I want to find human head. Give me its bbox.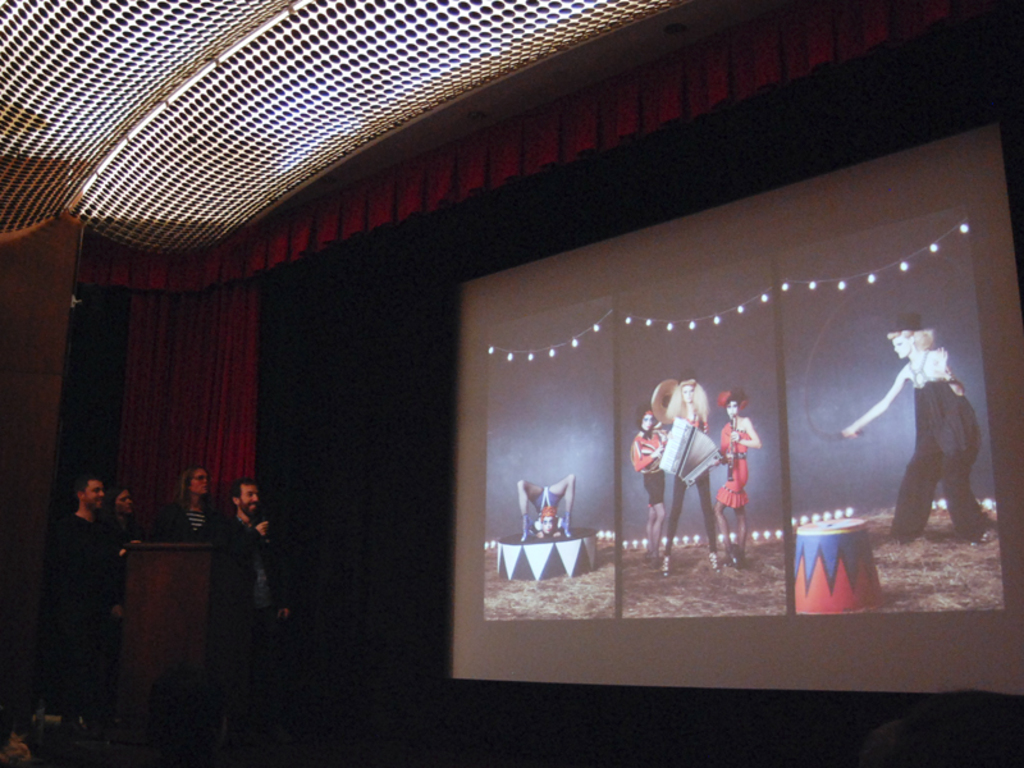
select_region(106, 486, 134, 518).
